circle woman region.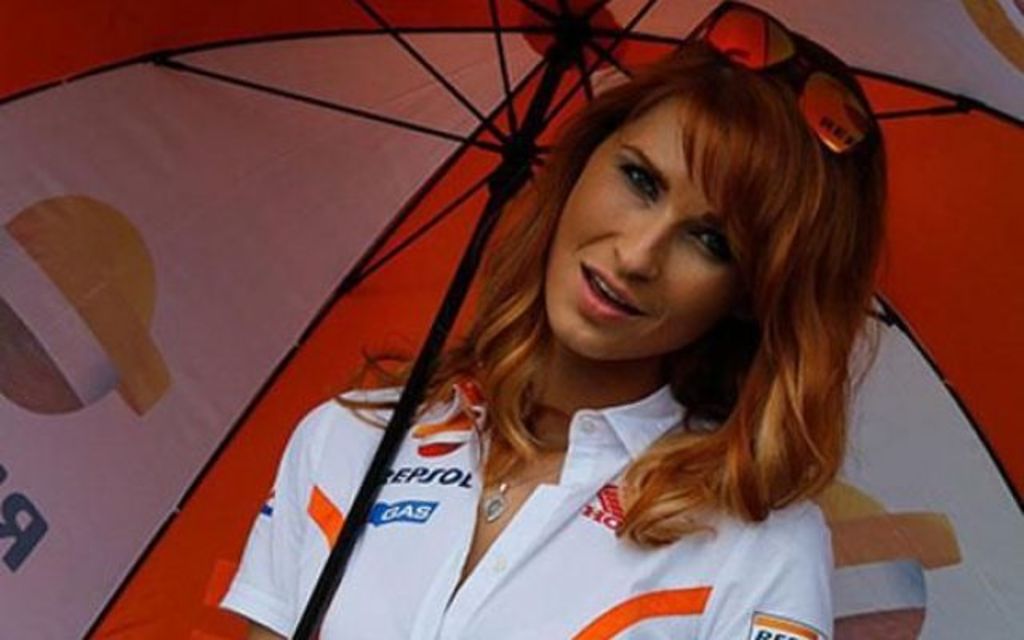
Region: select_region(219, 0, 882, 638).
